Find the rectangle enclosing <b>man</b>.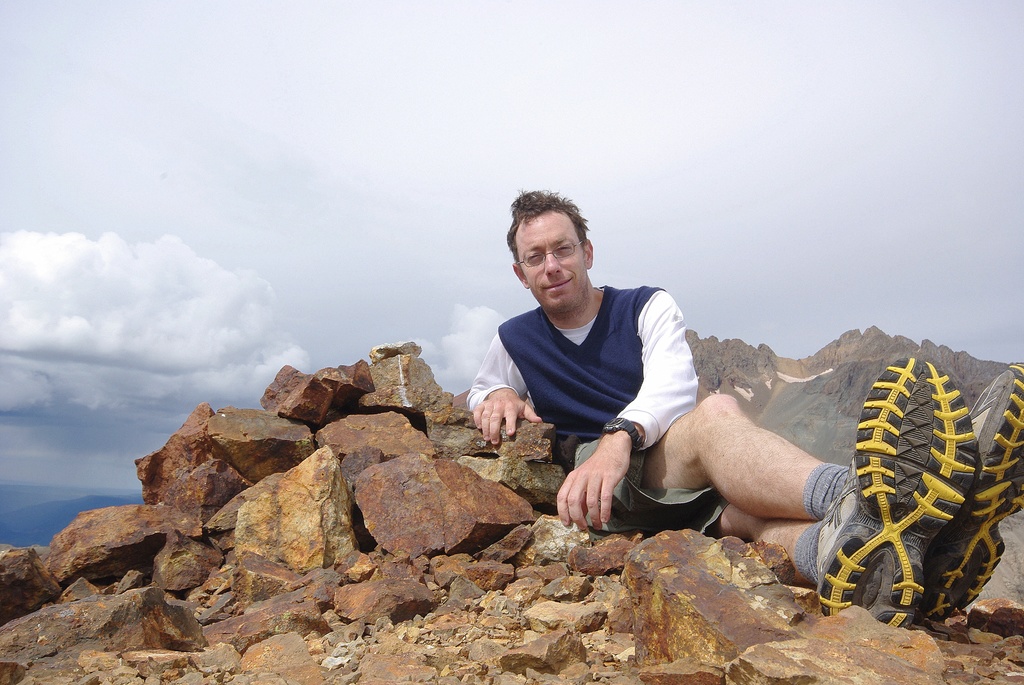
x1=465 y1=184 x2=1023 y2=617.
